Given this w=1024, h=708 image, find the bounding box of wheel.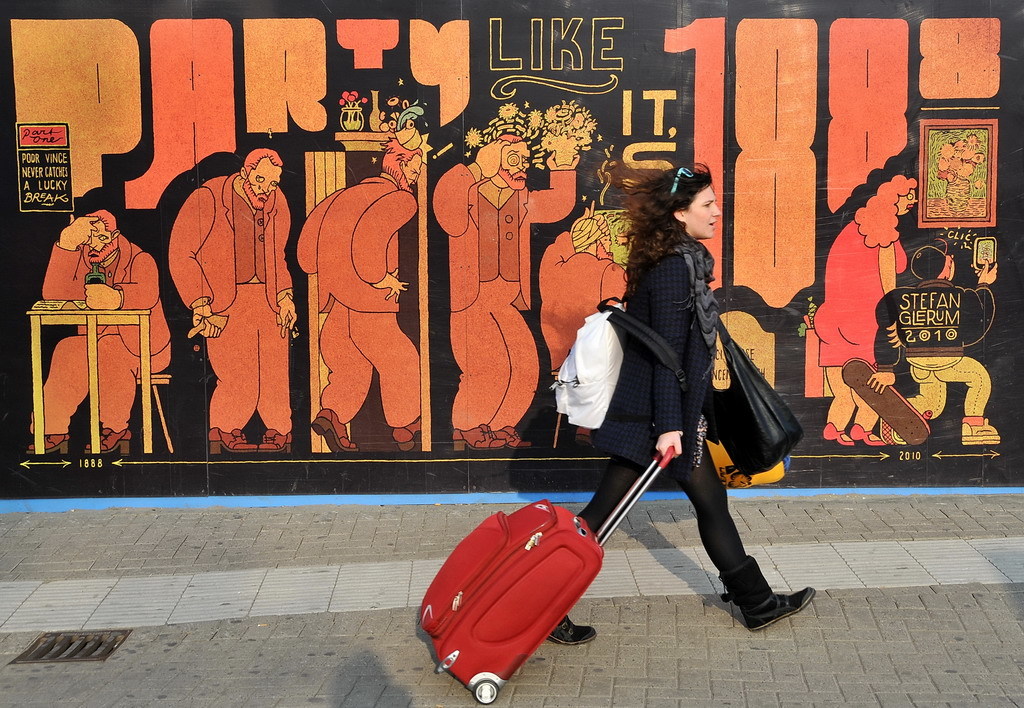
select_region(473, 683, 497, 706).
